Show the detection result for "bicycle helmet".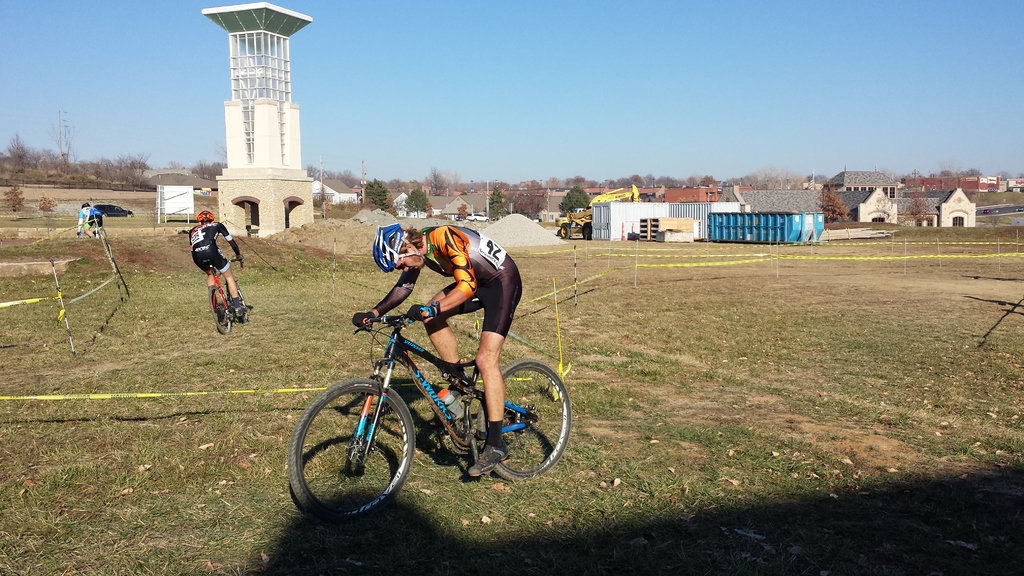
[left=371, top=224, right=406, bottom=280].
